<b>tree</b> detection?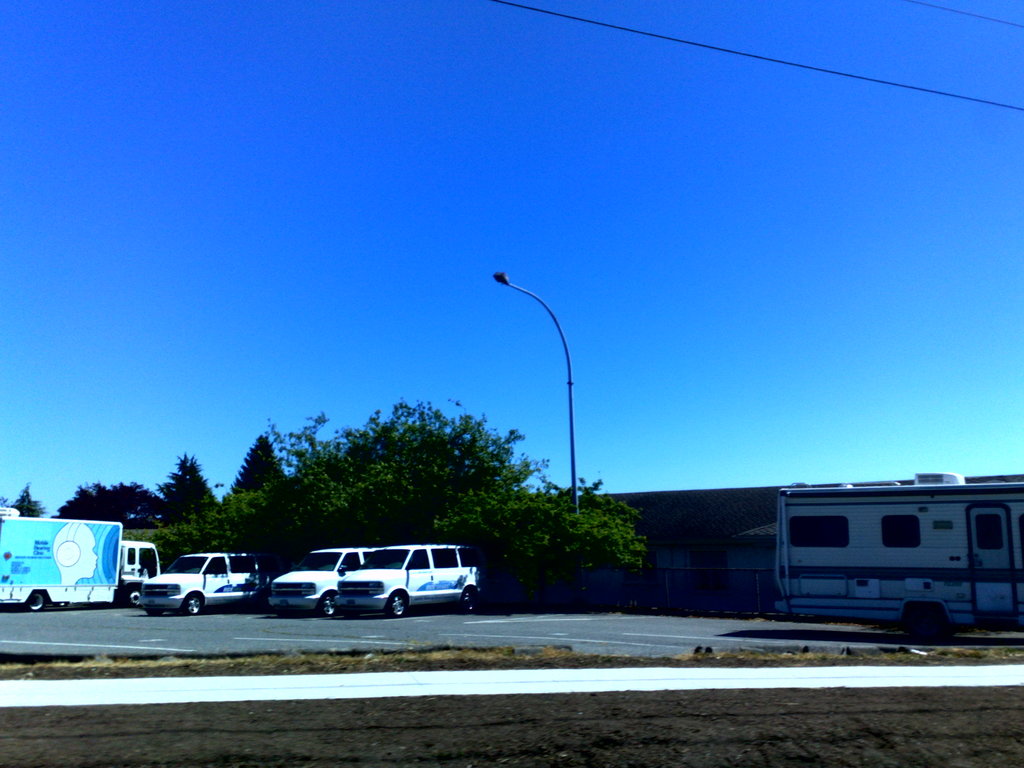
crop(262, 374, 652, 589)
